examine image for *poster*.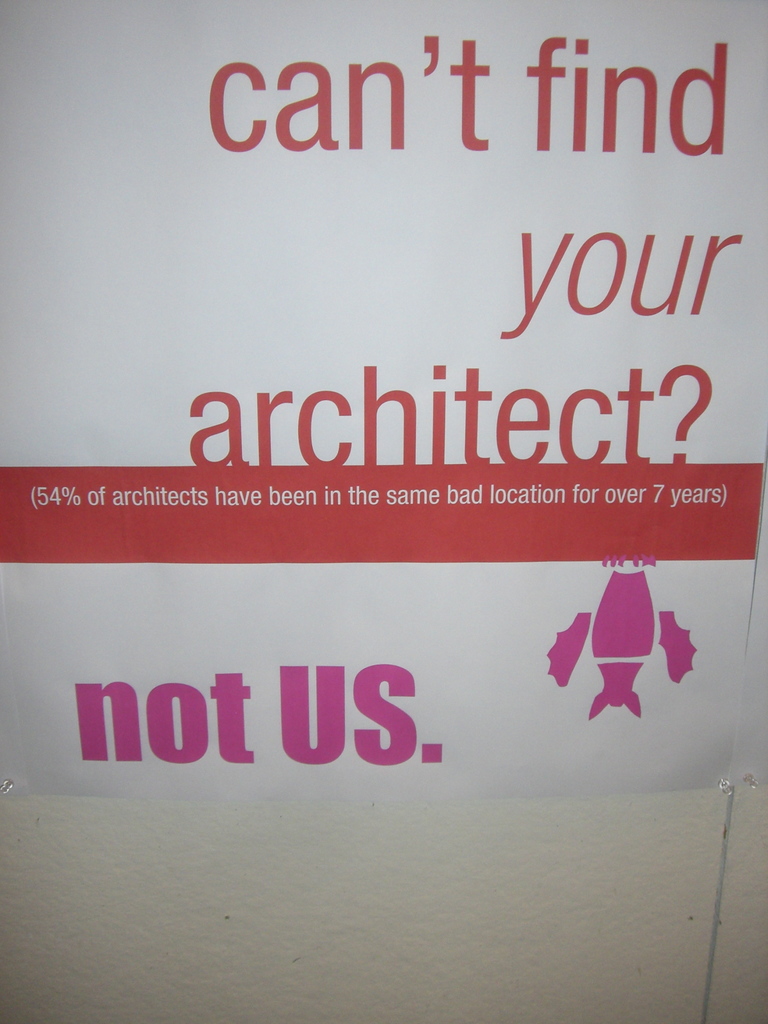
Examination result: detection(0, 3, 767, 799).
